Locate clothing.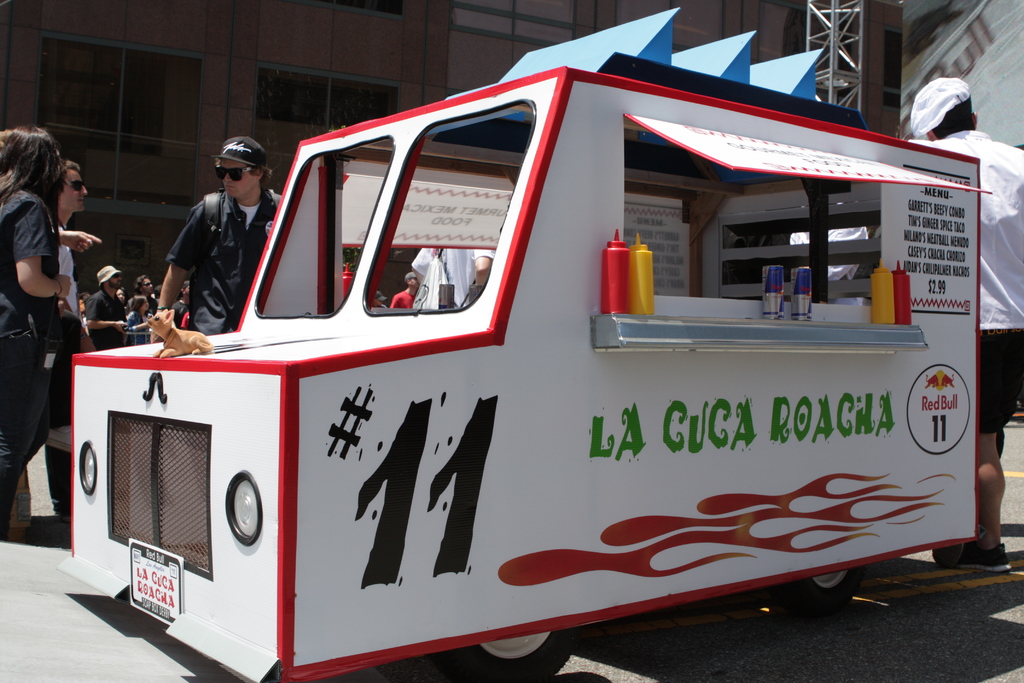
Bounding box: l=980, t=330, r=1023, b=436.
